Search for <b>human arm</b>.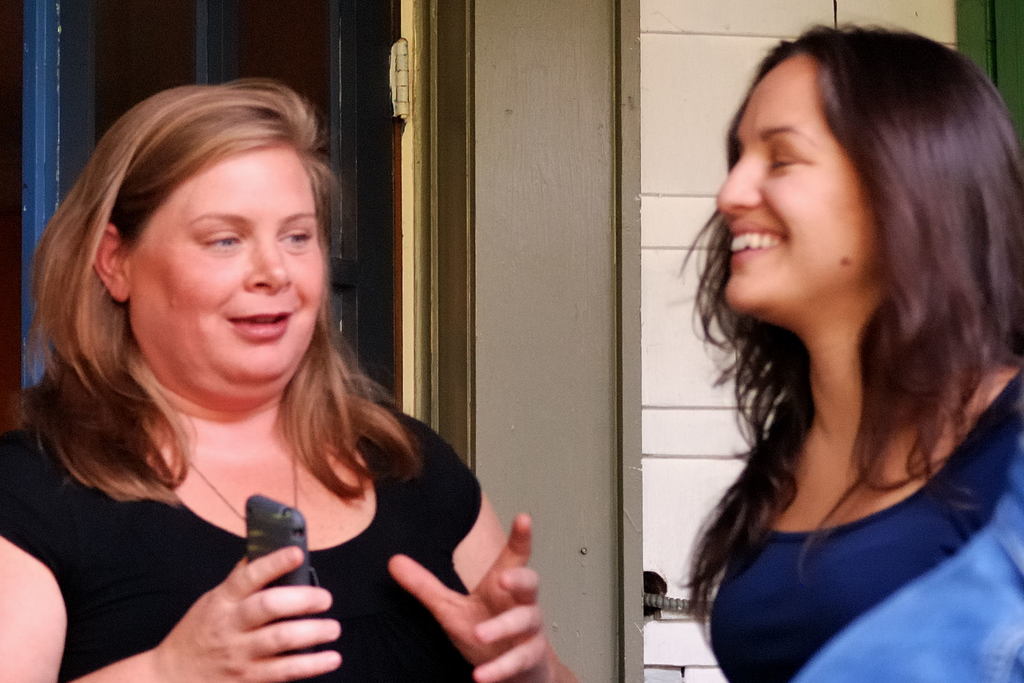
Found at x1=387, y1=504, x2=571, y2=682.
